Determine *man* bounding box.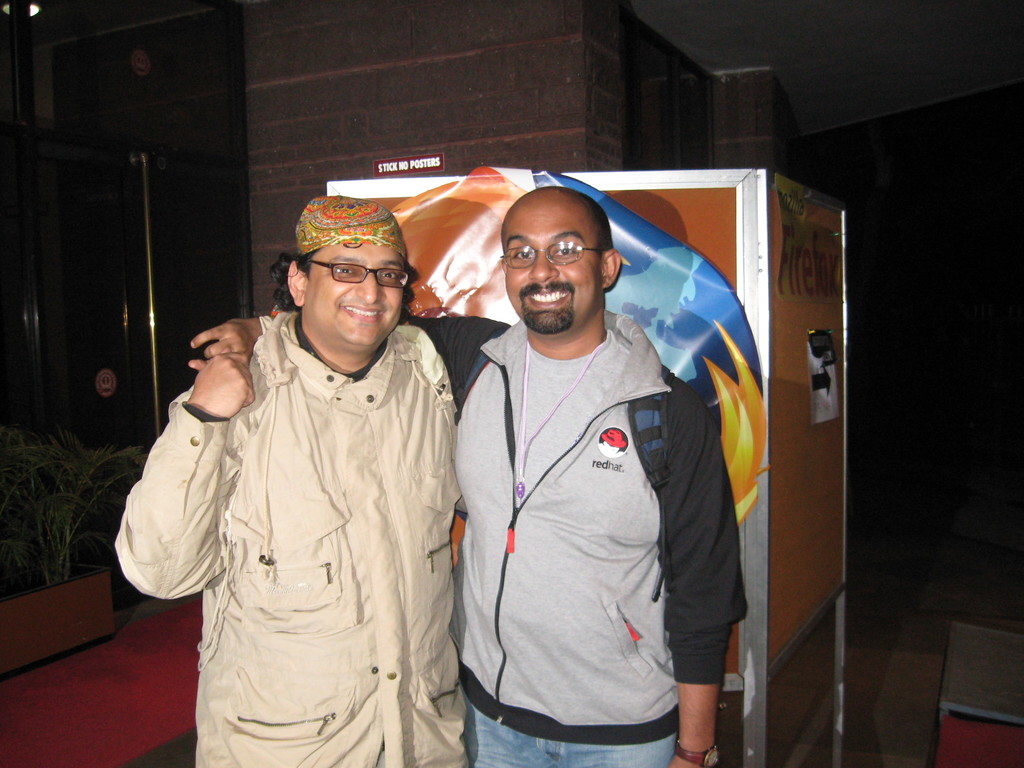
Determined: <box>174,189,739,767</box>.
